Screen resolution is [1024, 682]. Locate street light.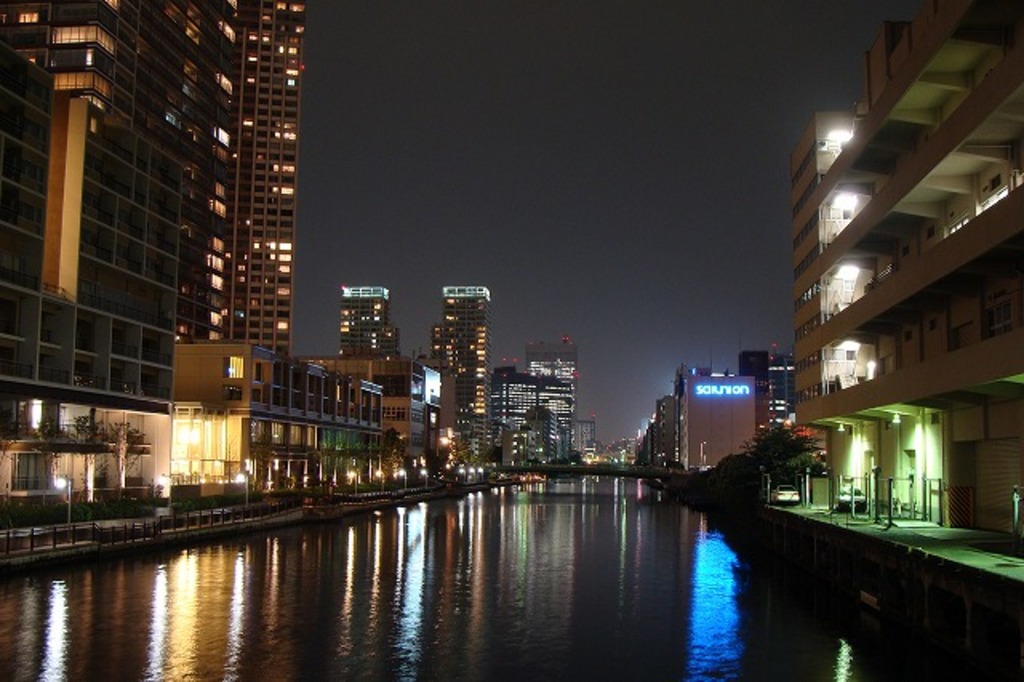
[235,472,254,511].
